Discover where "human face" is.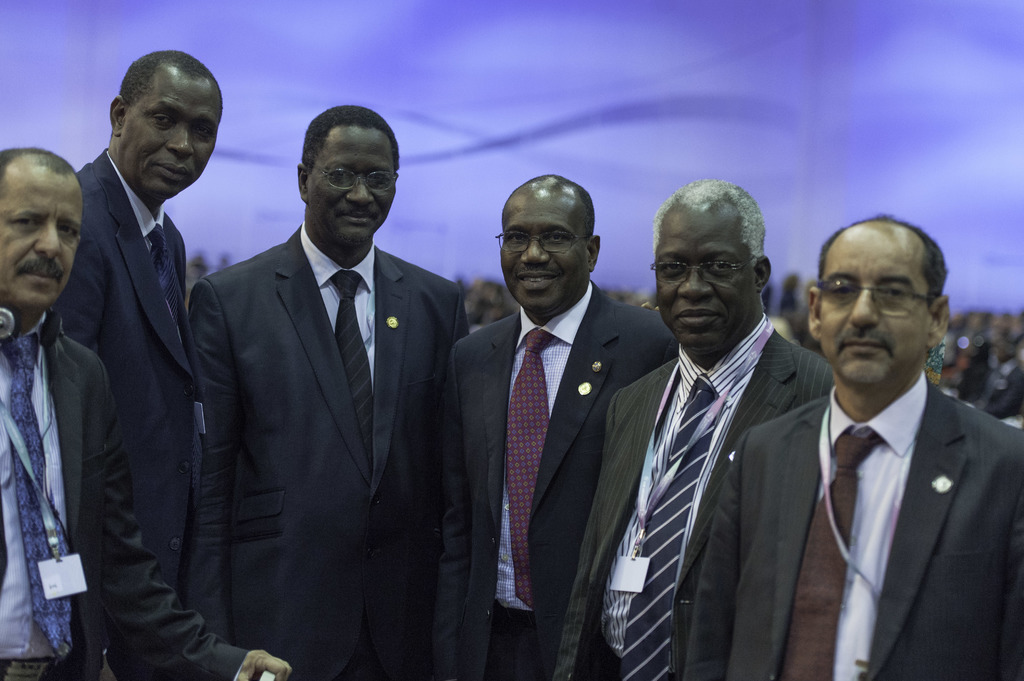
Discovered at locate(0, 175, 83, 308).
